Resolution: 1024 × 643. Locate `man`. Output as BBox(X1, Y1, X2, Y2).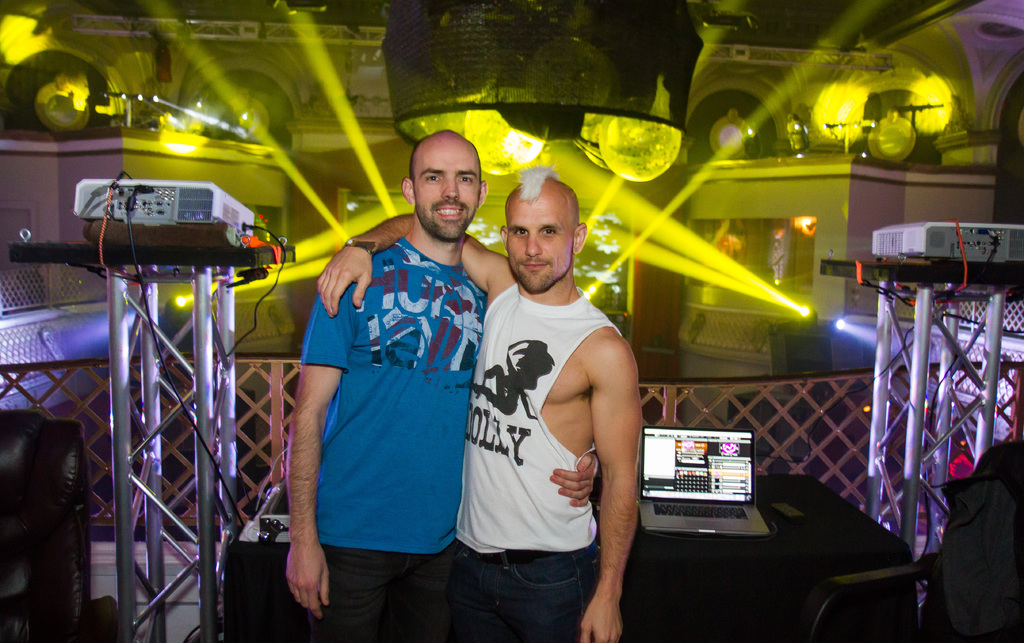
BBox(312, 164, 643, 642).
